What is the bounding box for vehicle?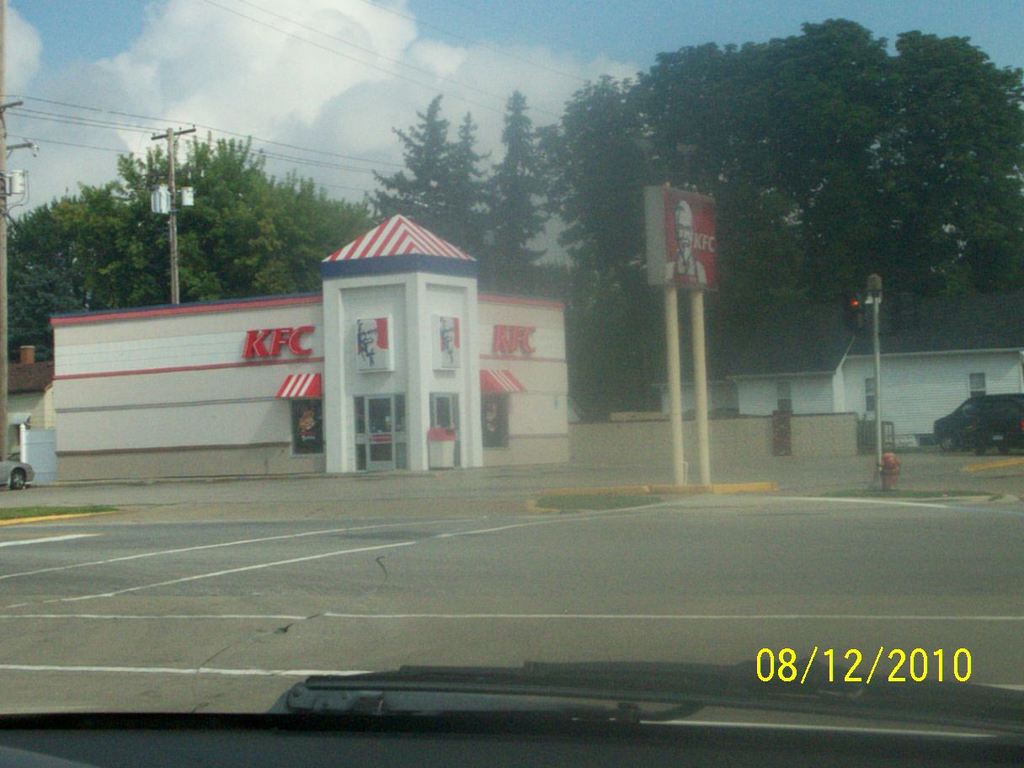
rect(0, 0, 1023, 767).
